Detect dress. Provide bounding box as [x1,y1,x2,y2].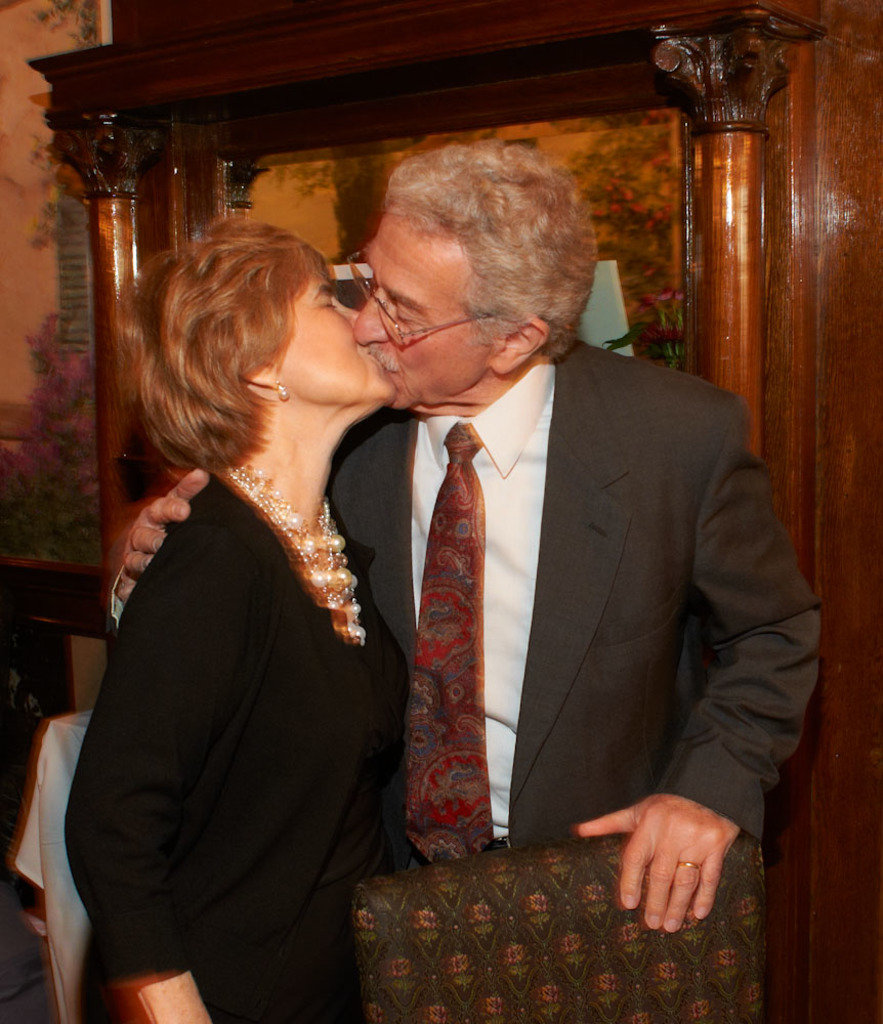
[65,477,393,1023].
